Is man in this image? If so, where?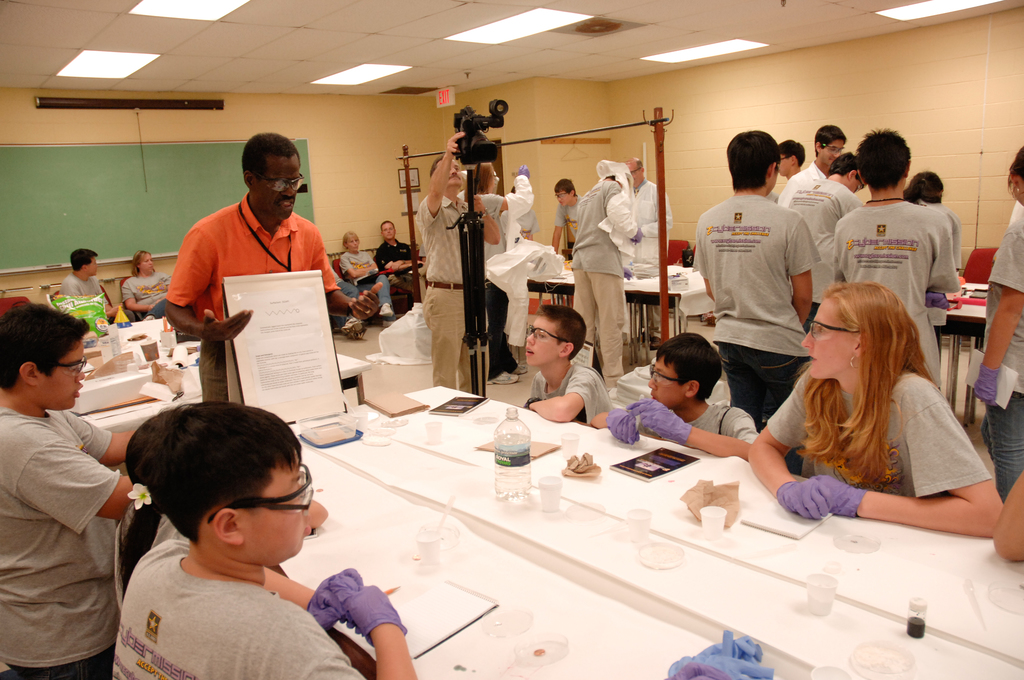
Yes, at region(59, 247, 119, 319).
